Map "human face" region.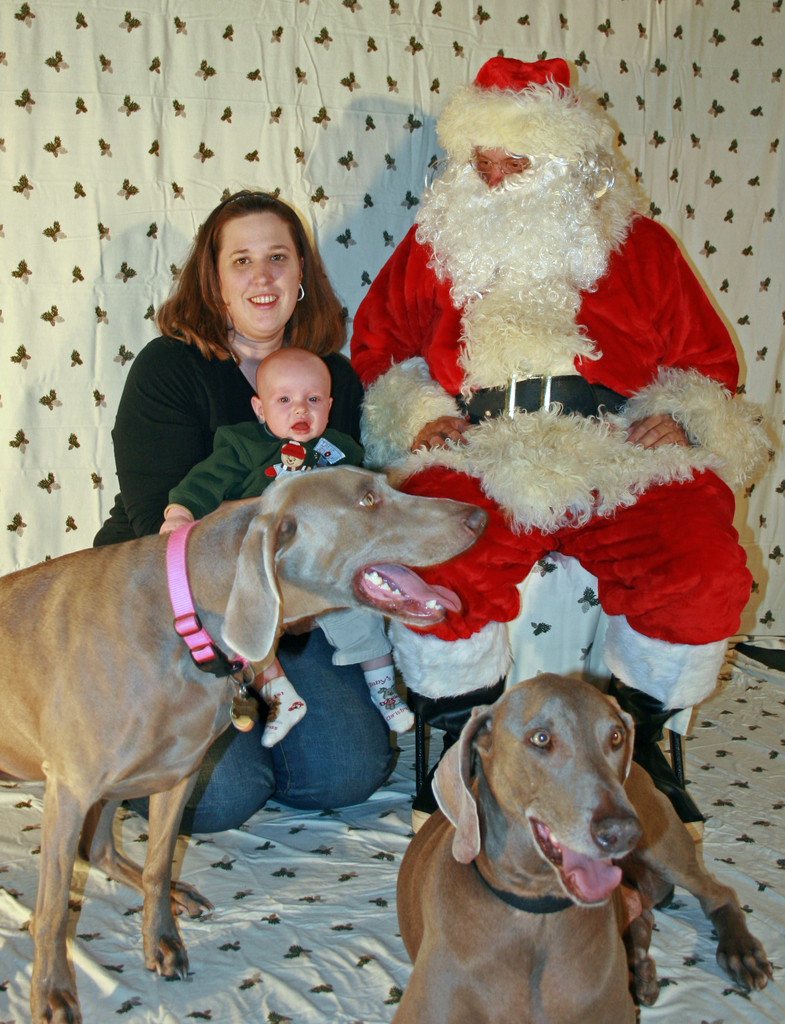
Mapped to (x1=217, y1=211, x2=301, y2=330).
